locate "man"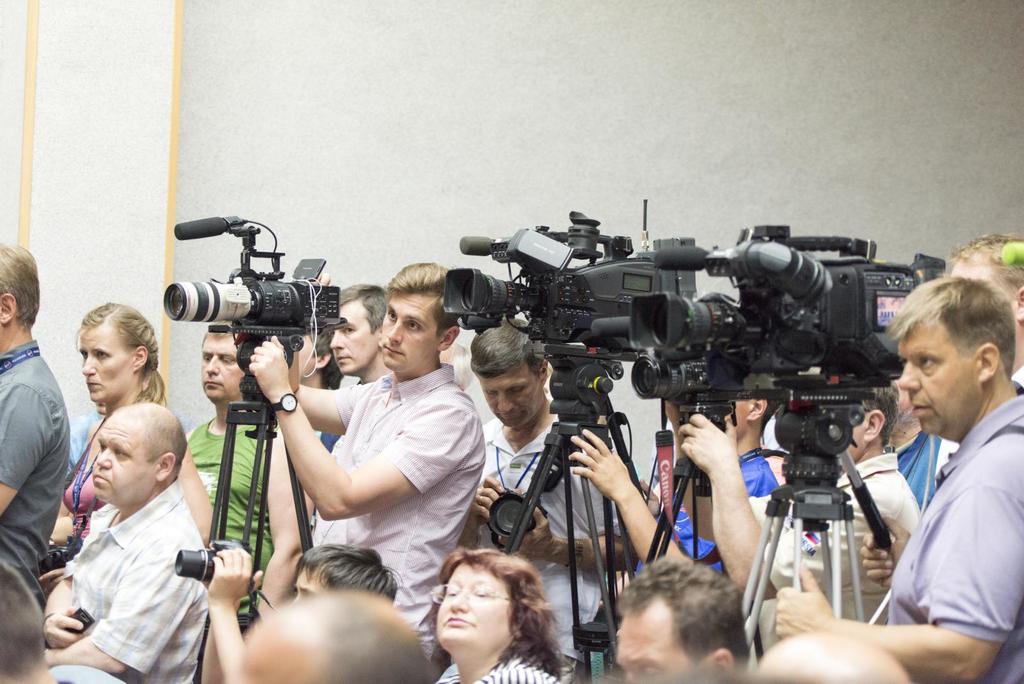
locate(467, 320, 619, 683)
